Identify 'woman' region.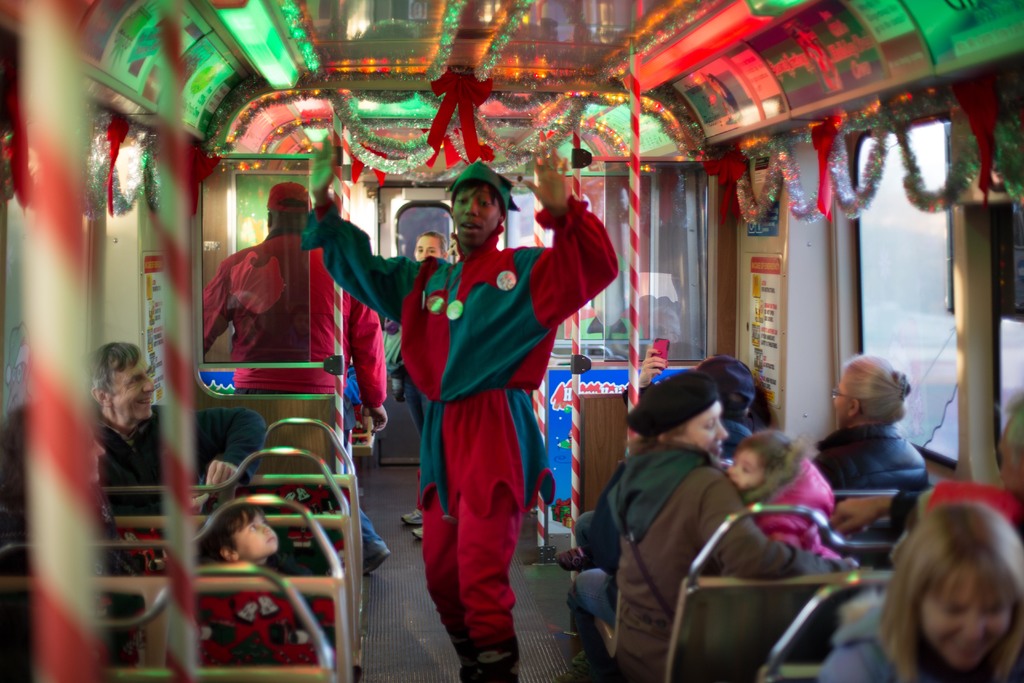
Region: left=601, top=372, right=858, bottom=682.
